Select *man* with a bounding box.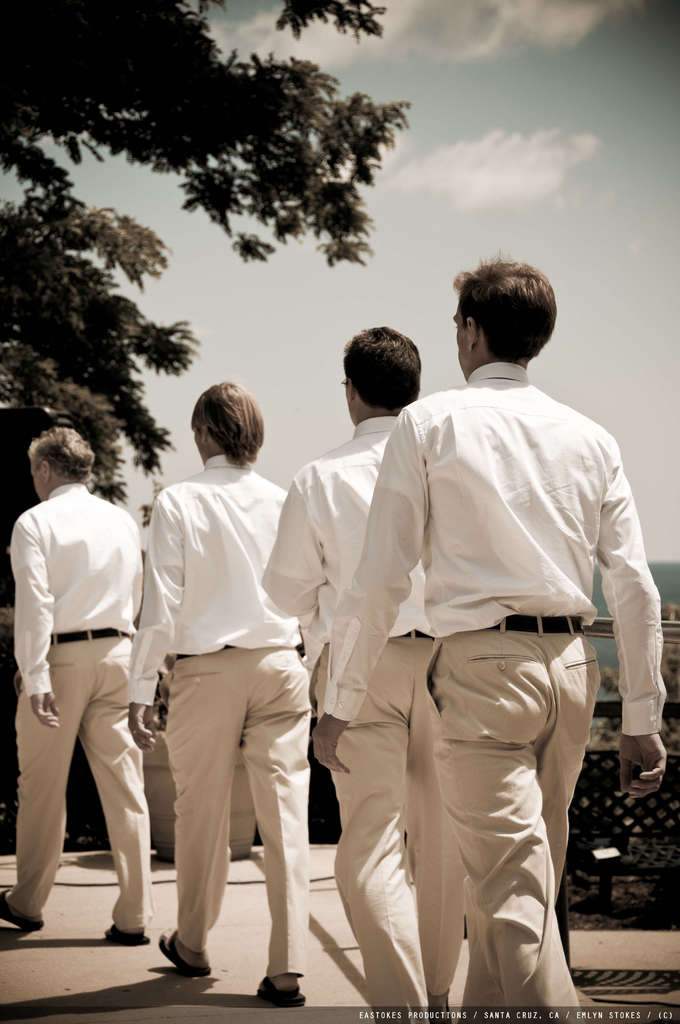
locate(248, 321, 482, 1023).
